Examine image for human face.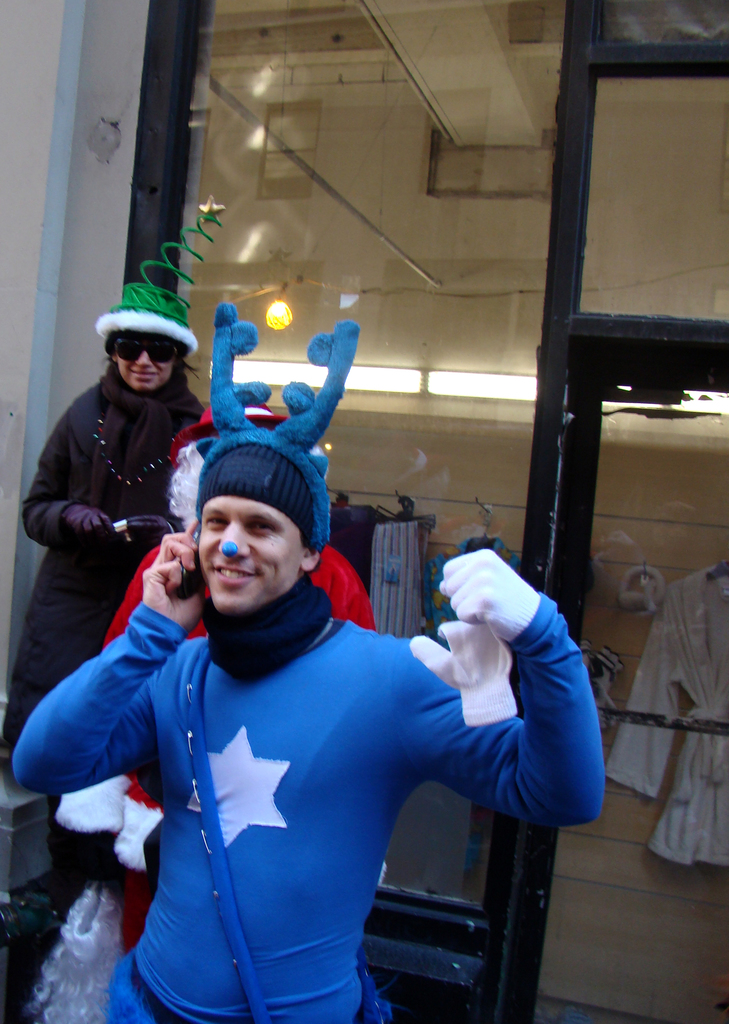
Examination result: [x1=199, y1=492, x2=301, y2=623].
